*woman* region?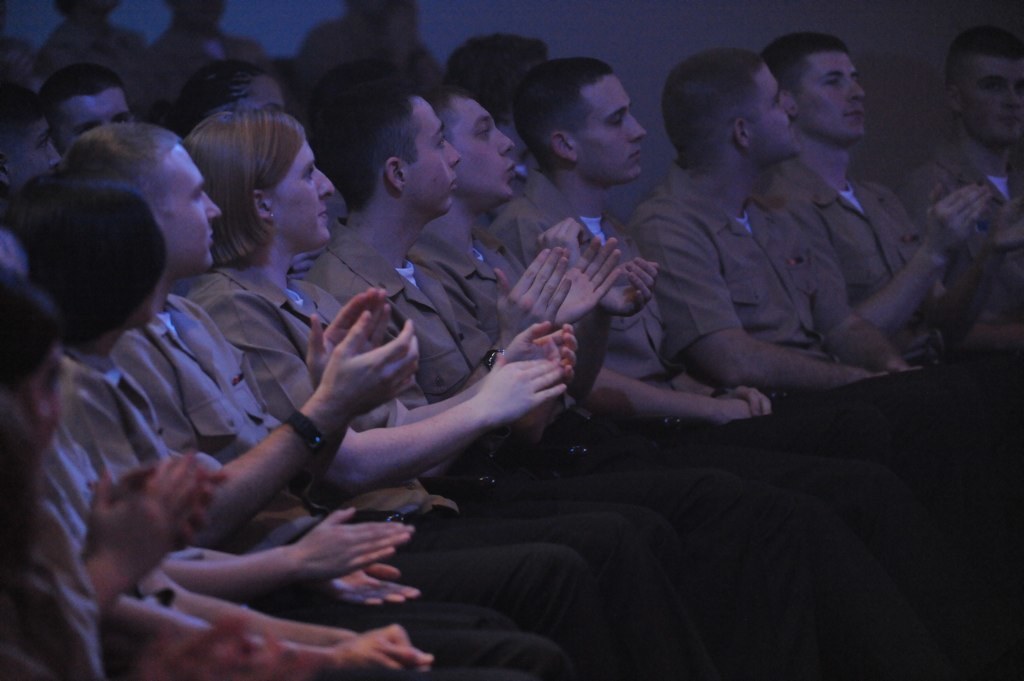
185 101 720 680
